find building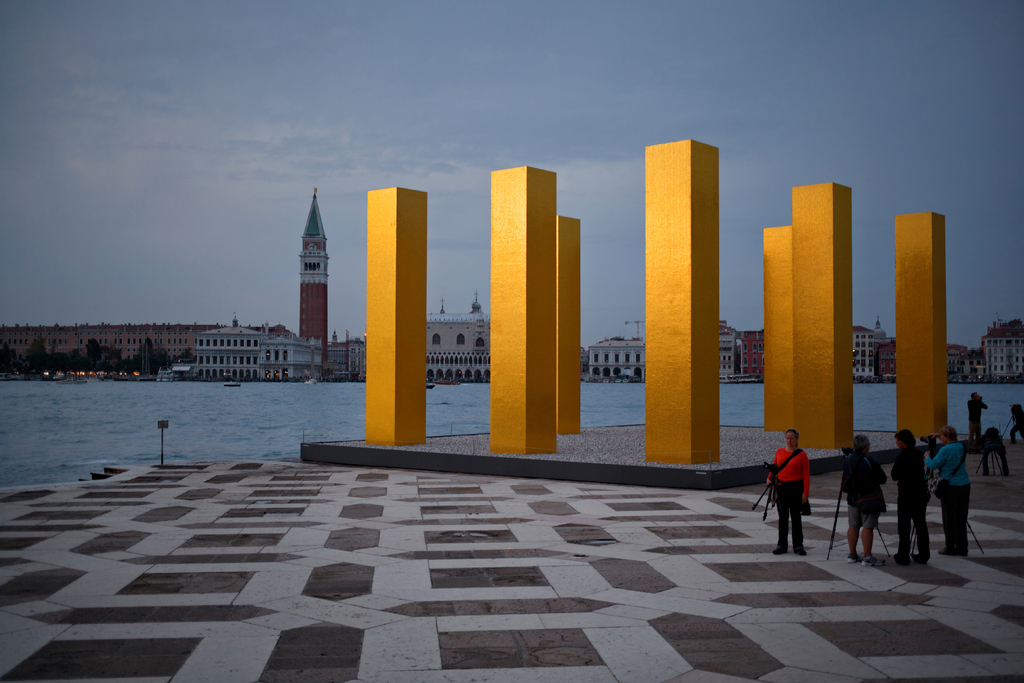
select_region(298, 186, 330, 338)
